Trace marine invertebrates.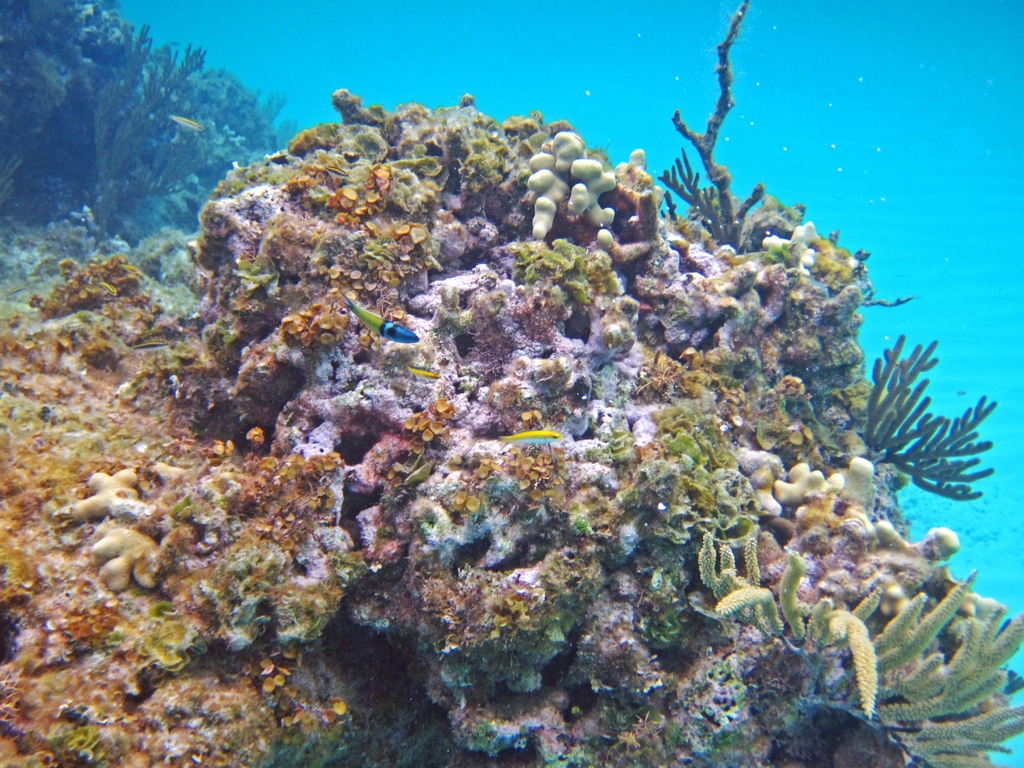
Traced to [203,435,235,463].
